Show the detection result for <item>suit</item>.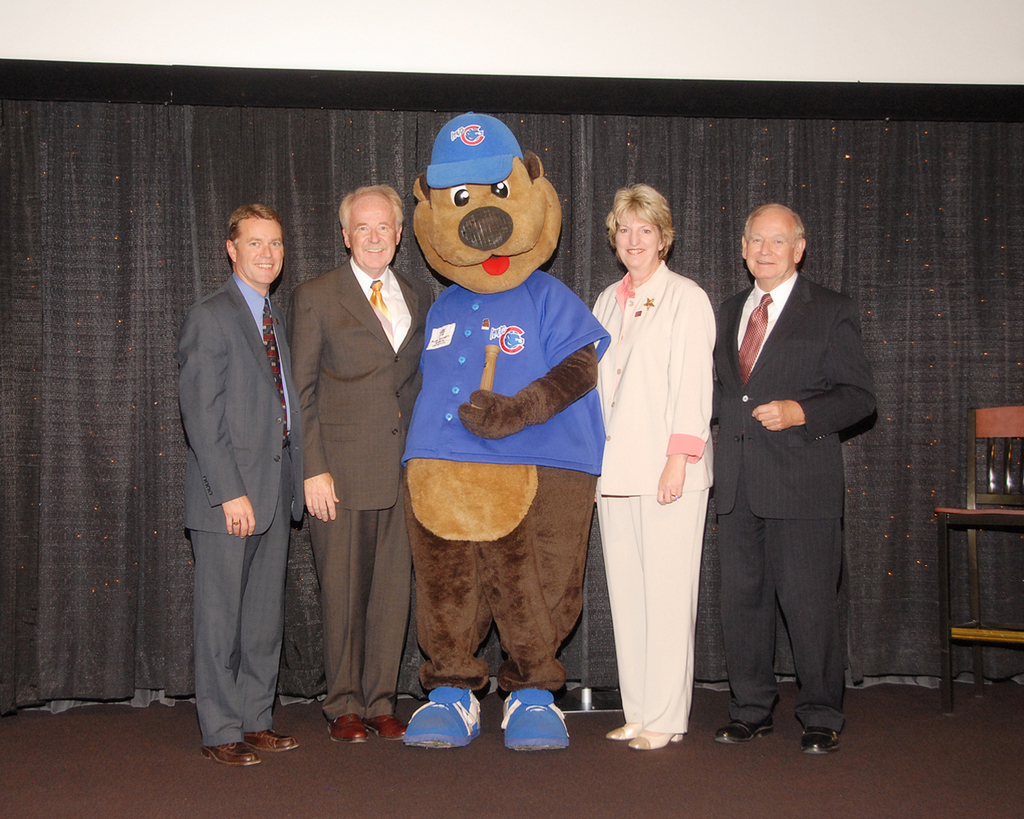
{"x1": 588, "y1": 263, "x2": 716, "y2": 727}.
